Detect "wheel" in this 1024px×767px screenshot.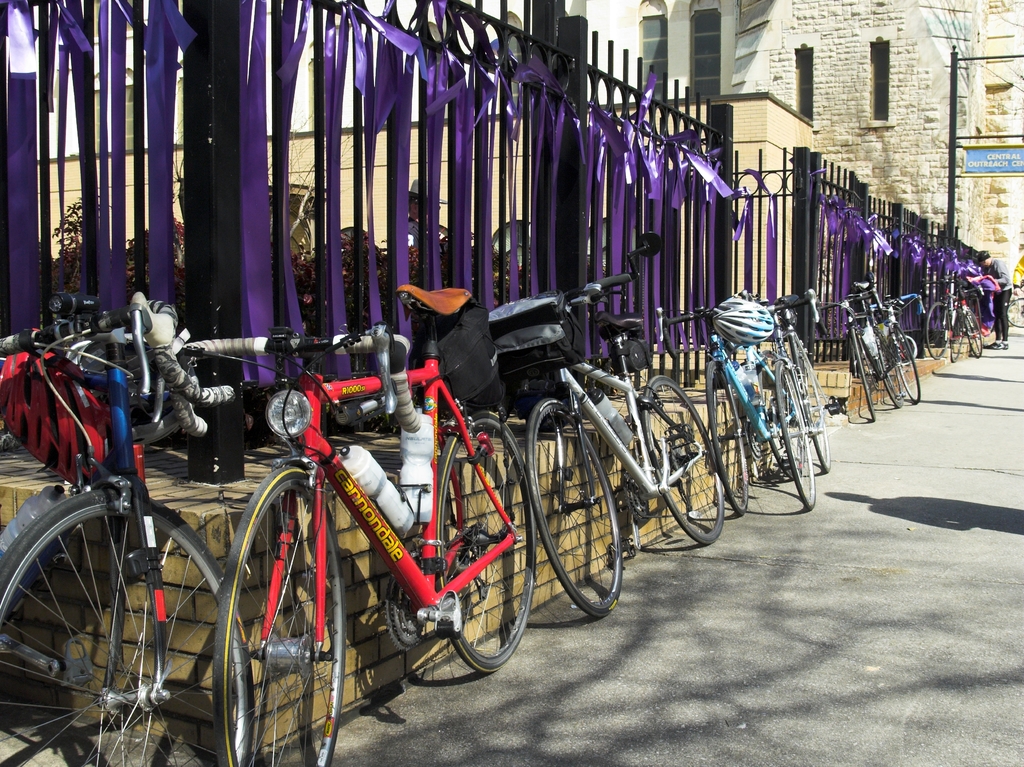
Detection: [left=963, top=315, right=978, bottom=357].
